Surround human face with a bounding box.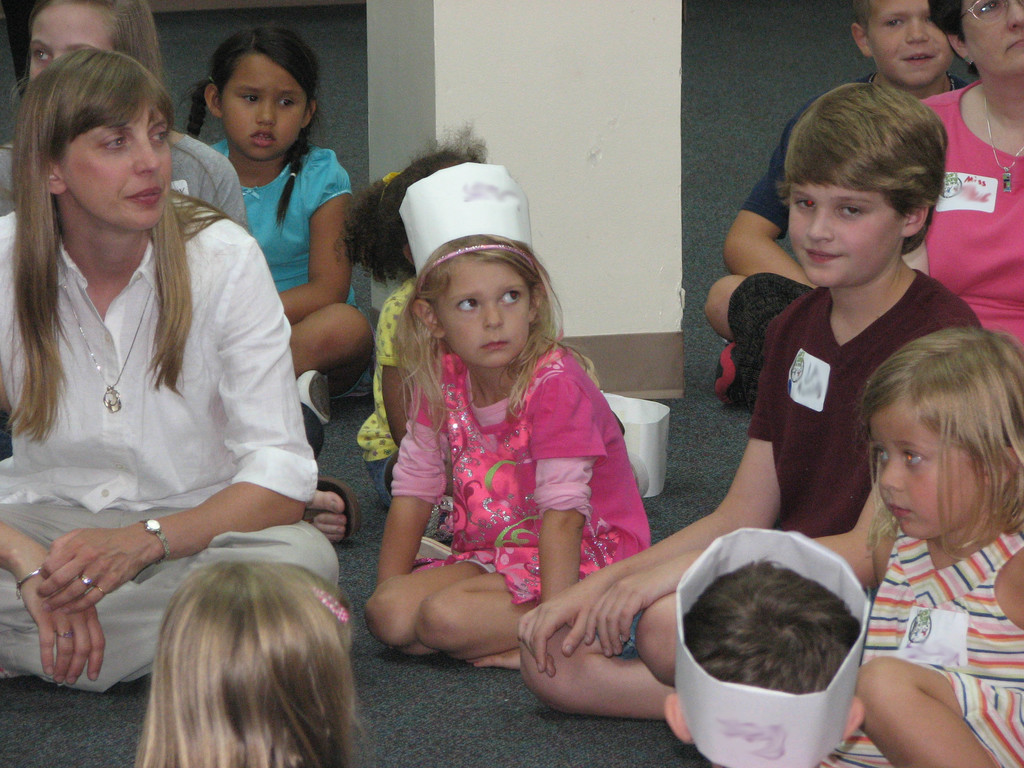
box(439, 265, 531, 364).
